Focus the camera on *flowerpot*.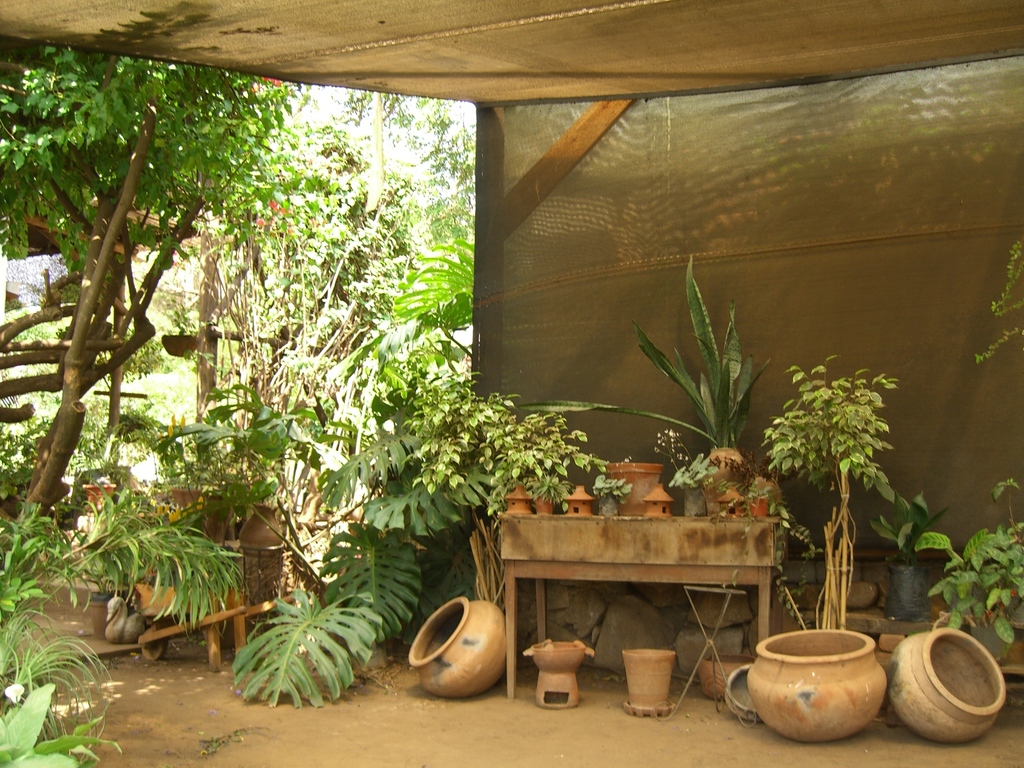
Focus region: (x1=885, y1=622, x2=1005, y2=748).
